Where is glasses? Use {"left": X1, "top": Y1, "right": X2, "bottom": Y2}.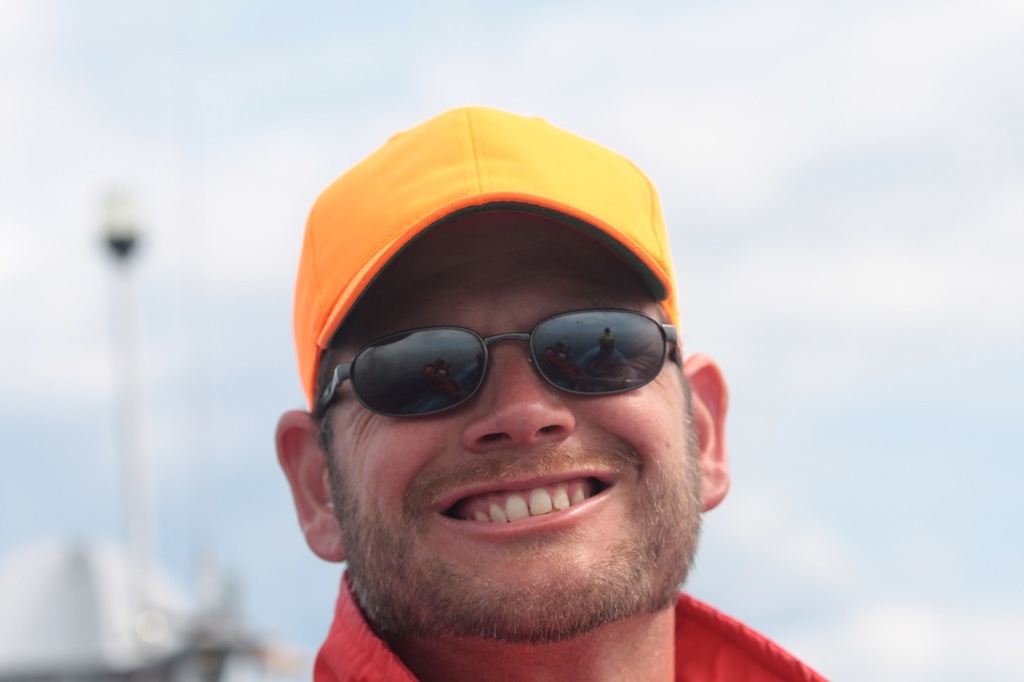
{"left": 327, "top": 315, "right": 681, "bottom": 433}.
